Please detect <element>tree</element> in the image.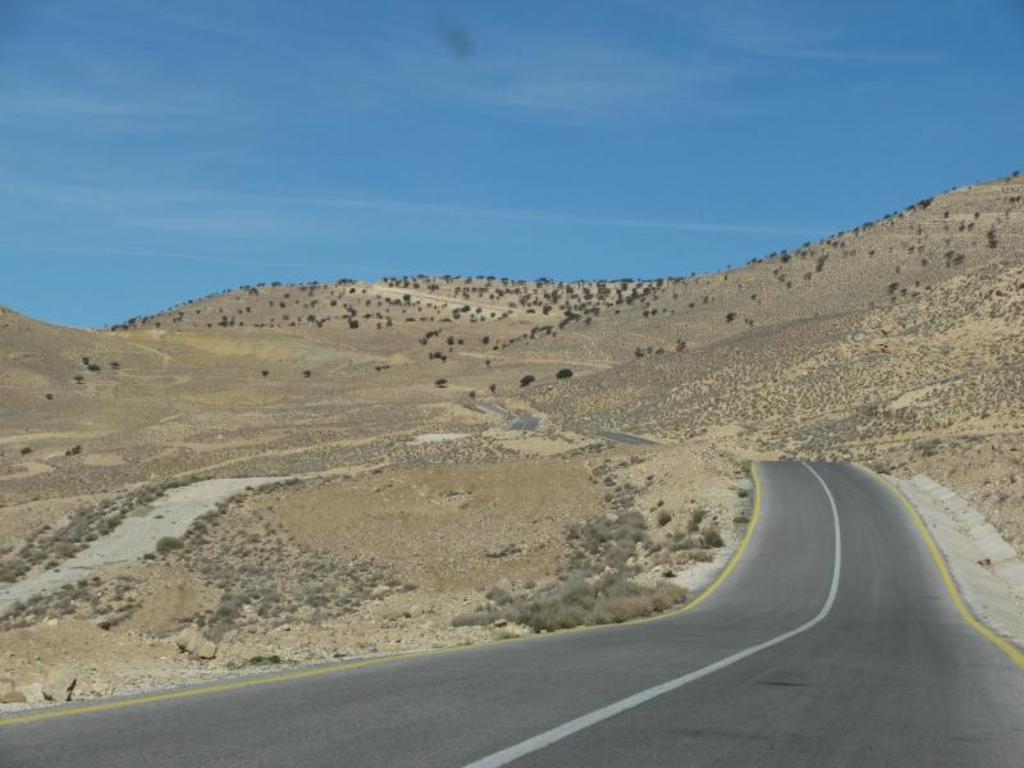
x1=634 y1=343 x2=644 y2=360.
